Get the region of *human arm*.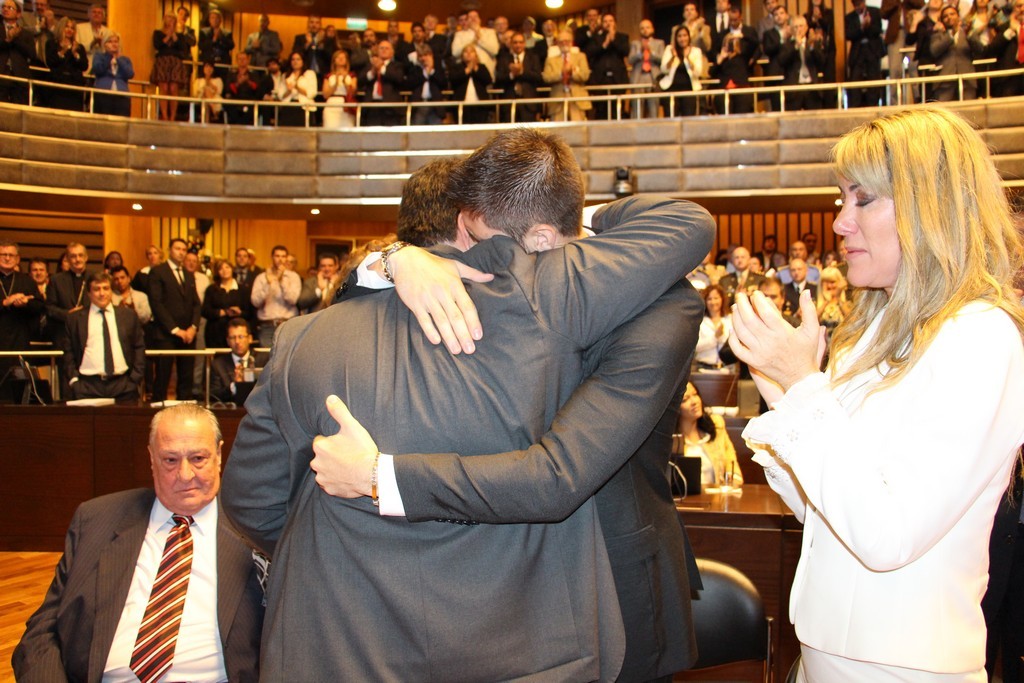
{"x1": 593, "y1": 25, "x2": 613, "y2": 60}.
